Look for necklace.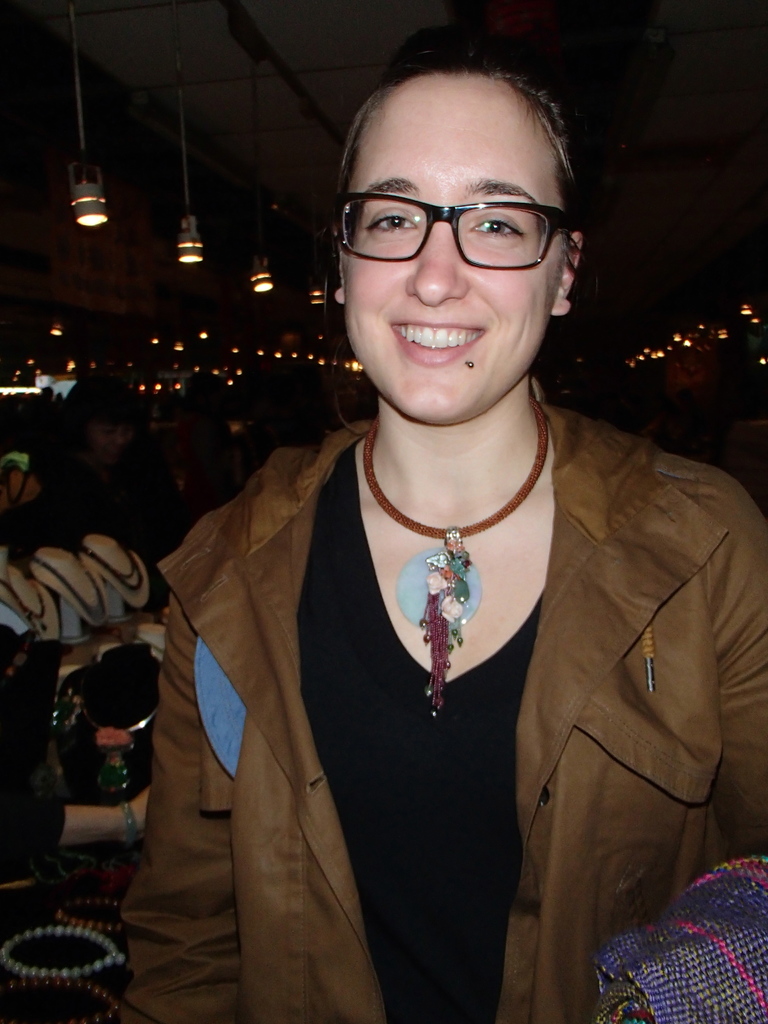
Found: 357,394,550,706.
